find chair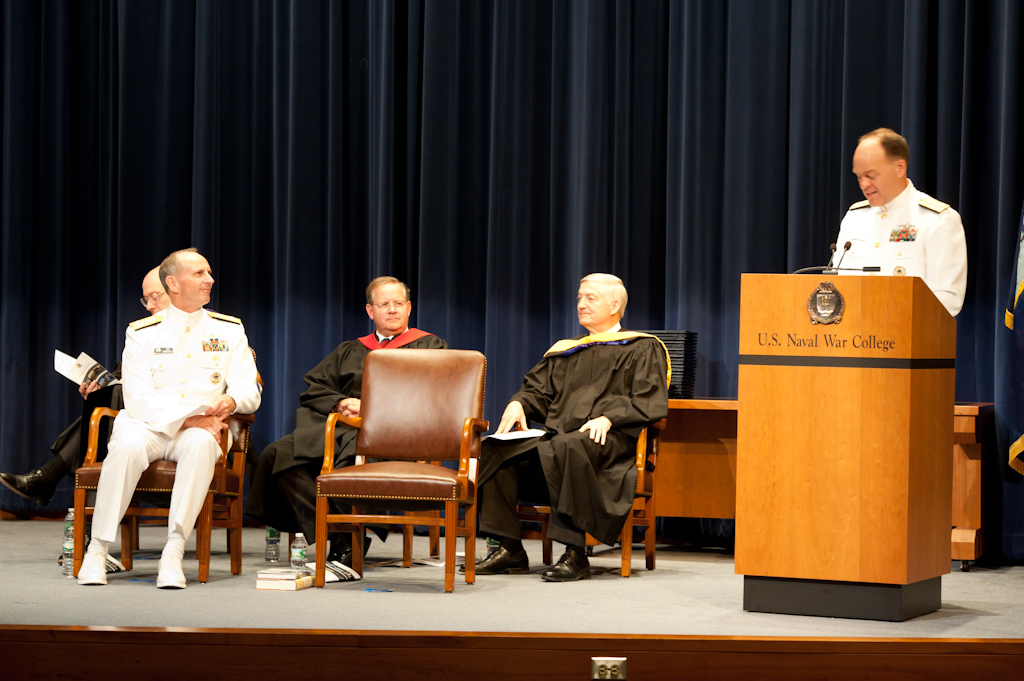
left=70, top=347, right=251, bottom=585
